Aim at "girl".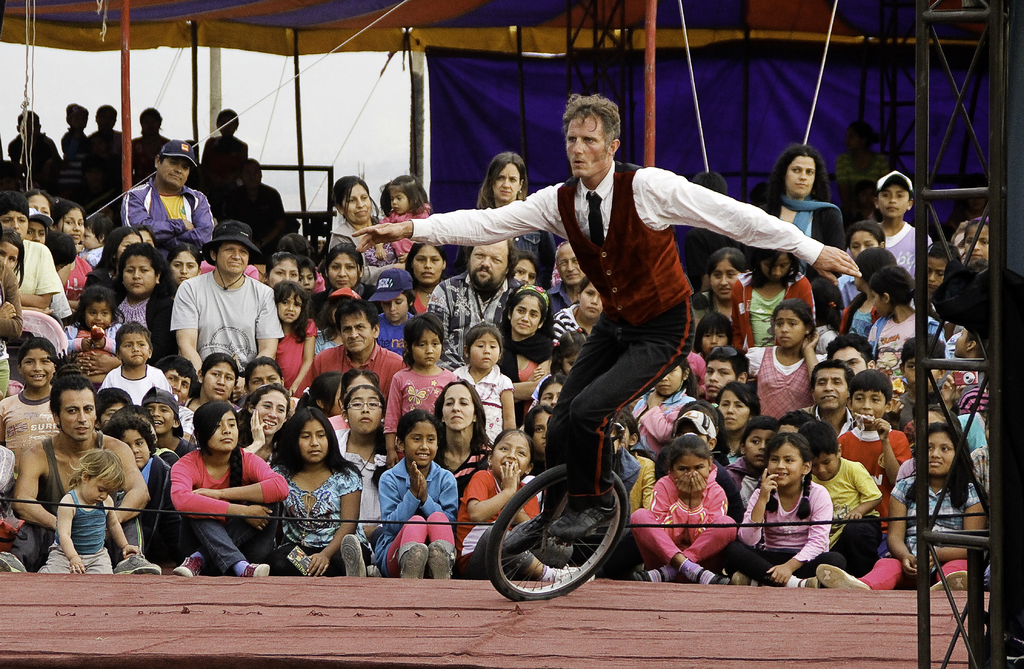
Aimed at {"x1": 173, "y1": 244, "x2": 201, "y2": 280}.
